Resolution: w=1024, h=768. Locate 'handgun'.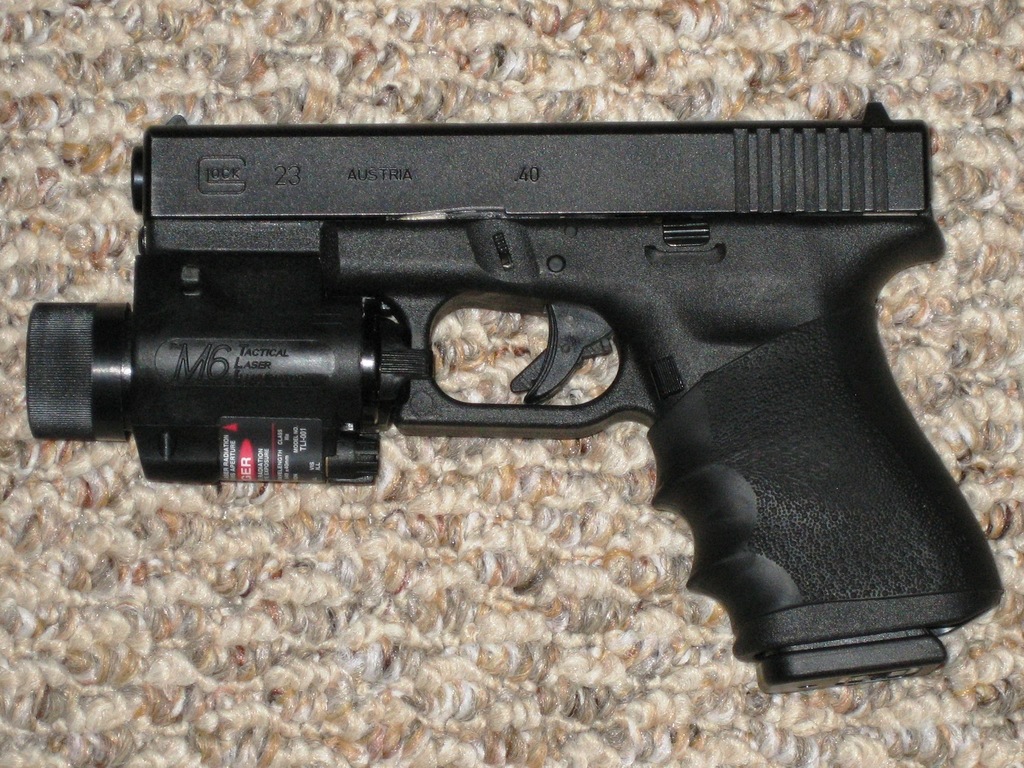
[x1=24, y1=100, x2=1006, y2=698].
